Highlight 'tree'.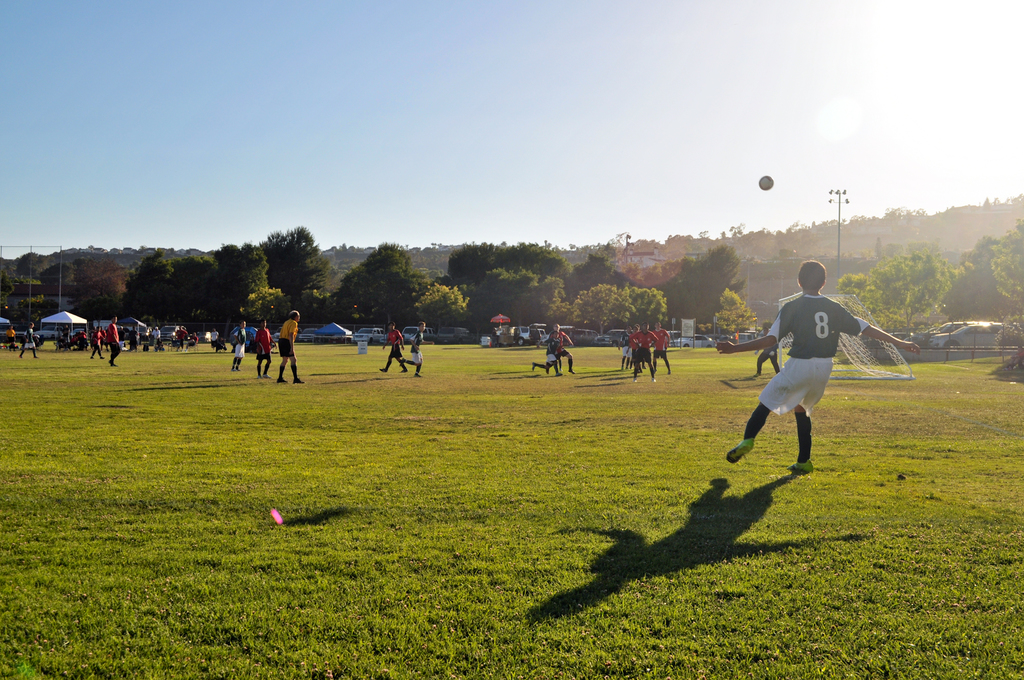
Highlighted region: left=341, top=241, right=417, bottom=329.
